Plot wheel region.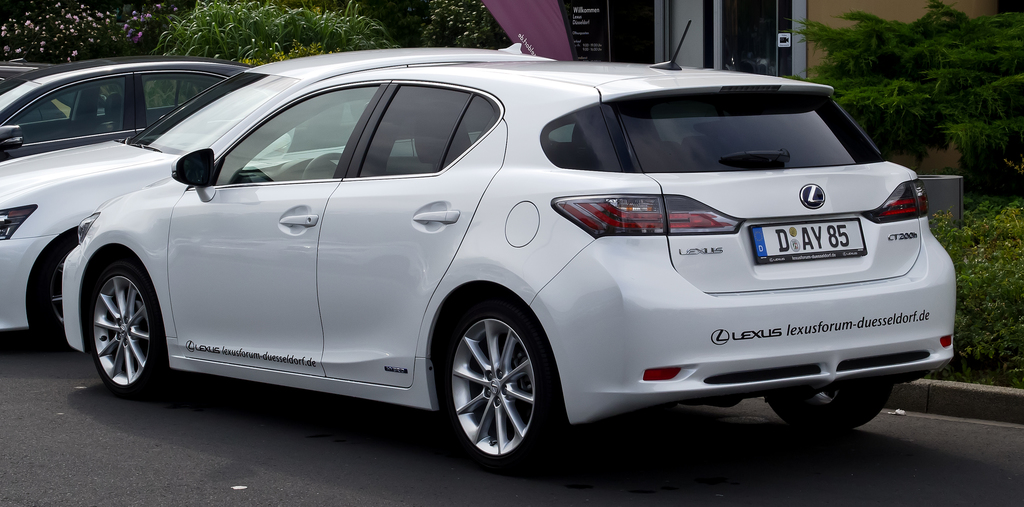
Plotted at Rect(435, 293, 551, 455).
